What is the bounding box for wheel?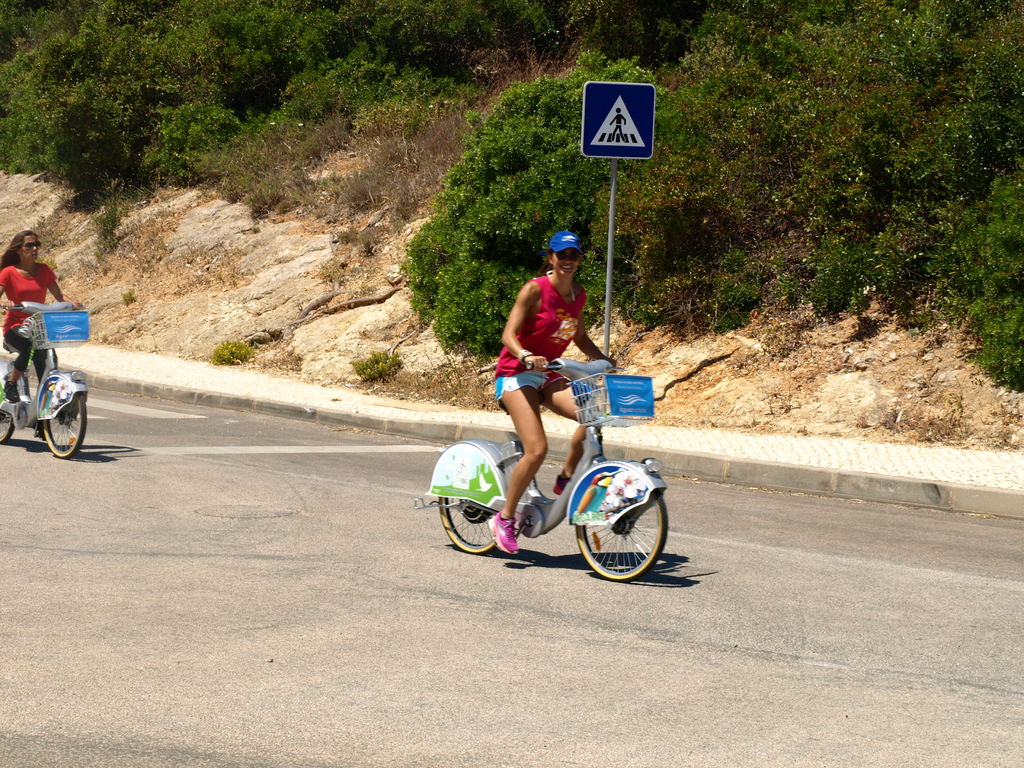
detection(578, 490, 668, 584).
